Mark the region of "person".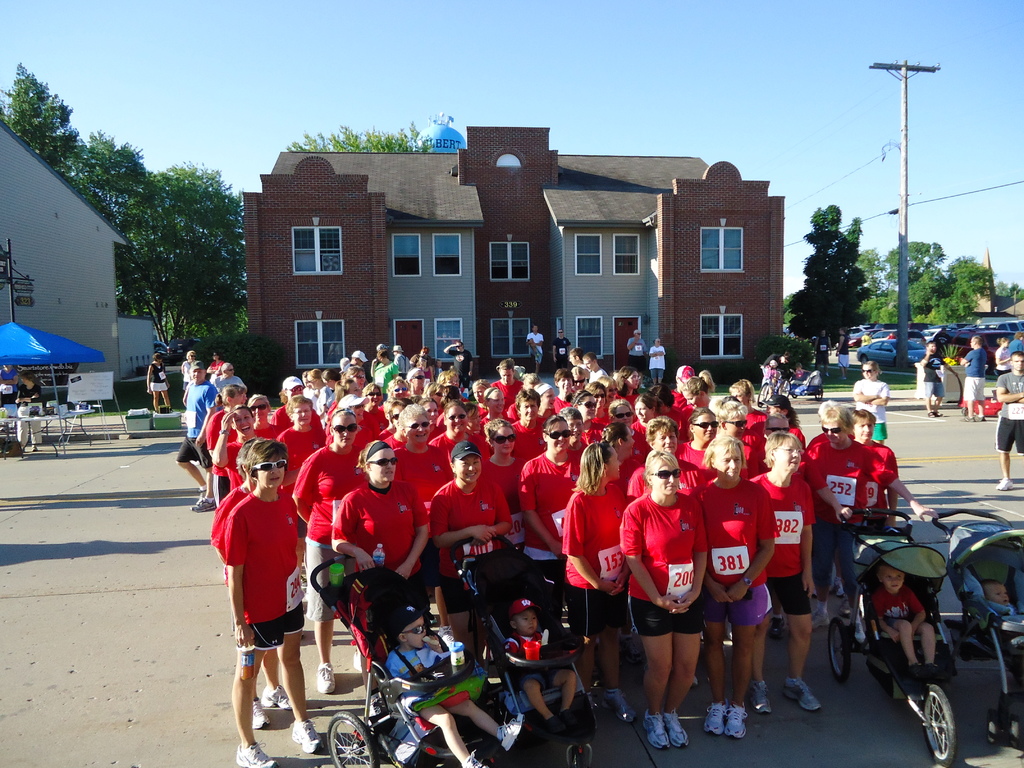
Region: {"x1": 581, "y1": 350, "x2": 612, "y2": 382}.
